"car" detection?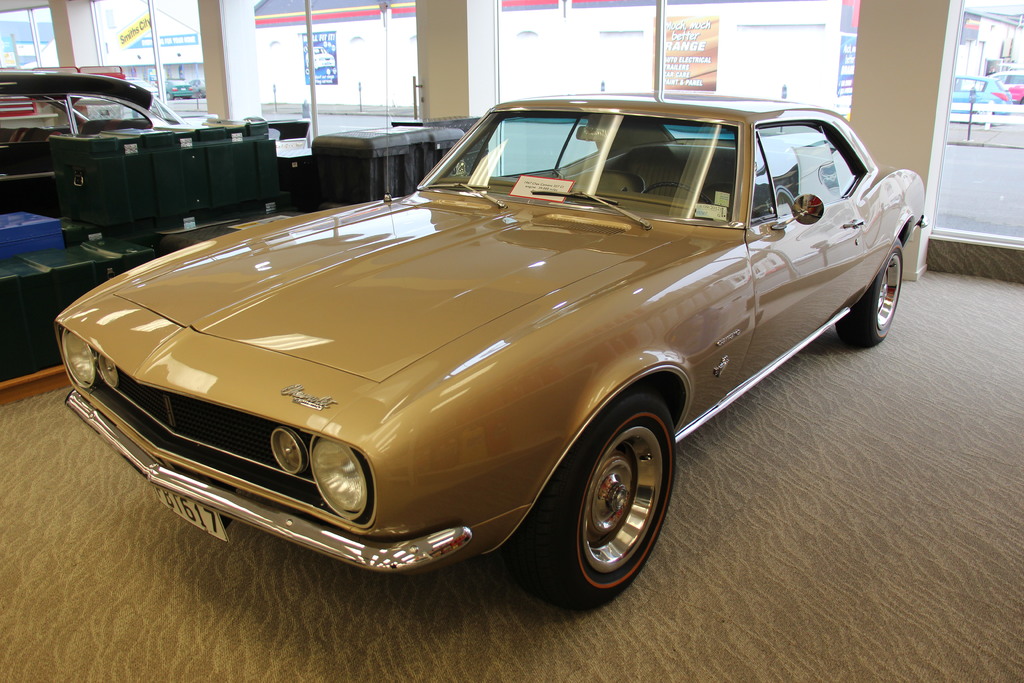
<region>188, 78, 205, 98</region>
